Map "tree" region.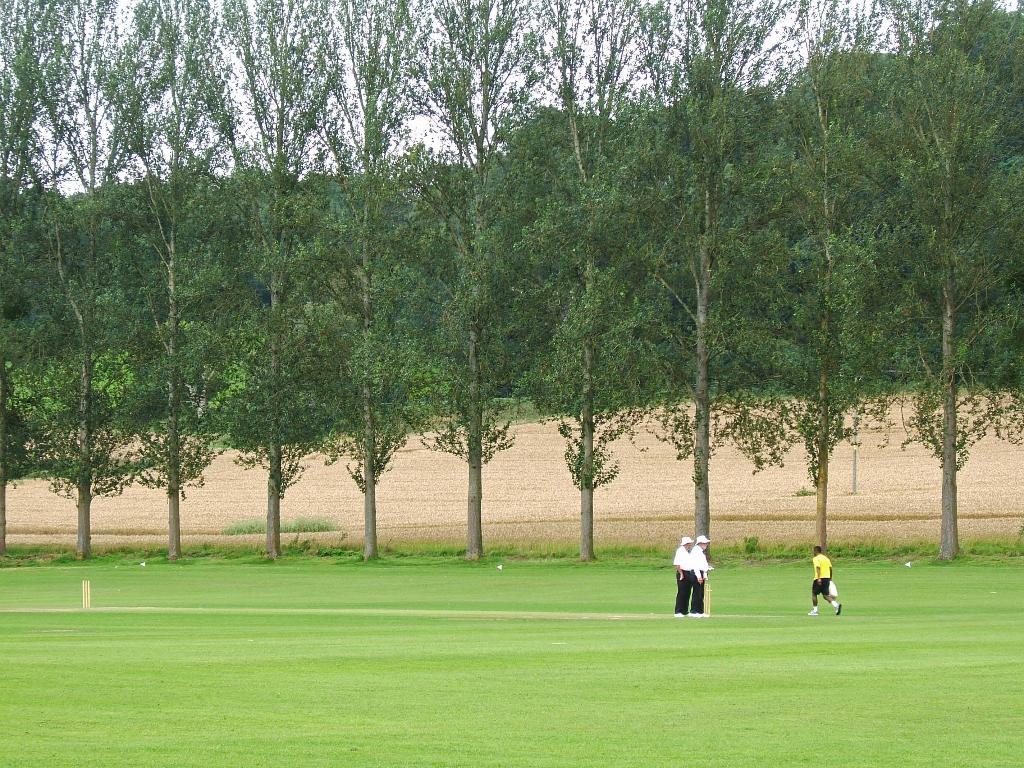
Mapped to box=[0, 0, 71, 558].
